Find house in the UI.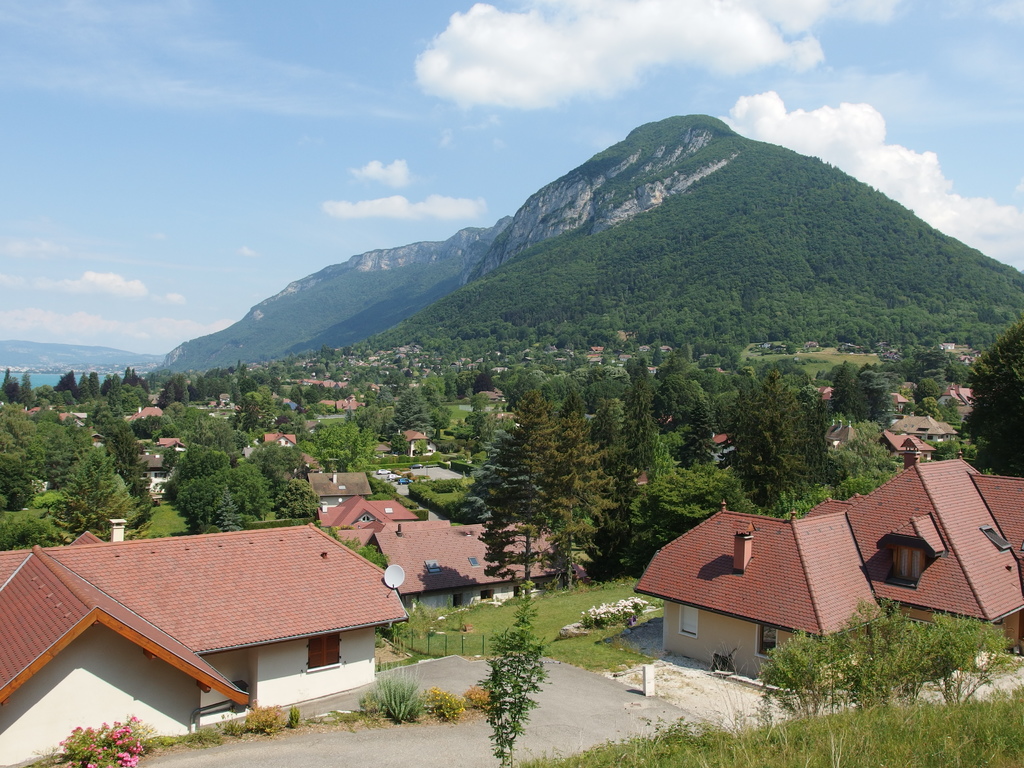
UI element at x1=145, y1=452, x2=177, y2=499.
